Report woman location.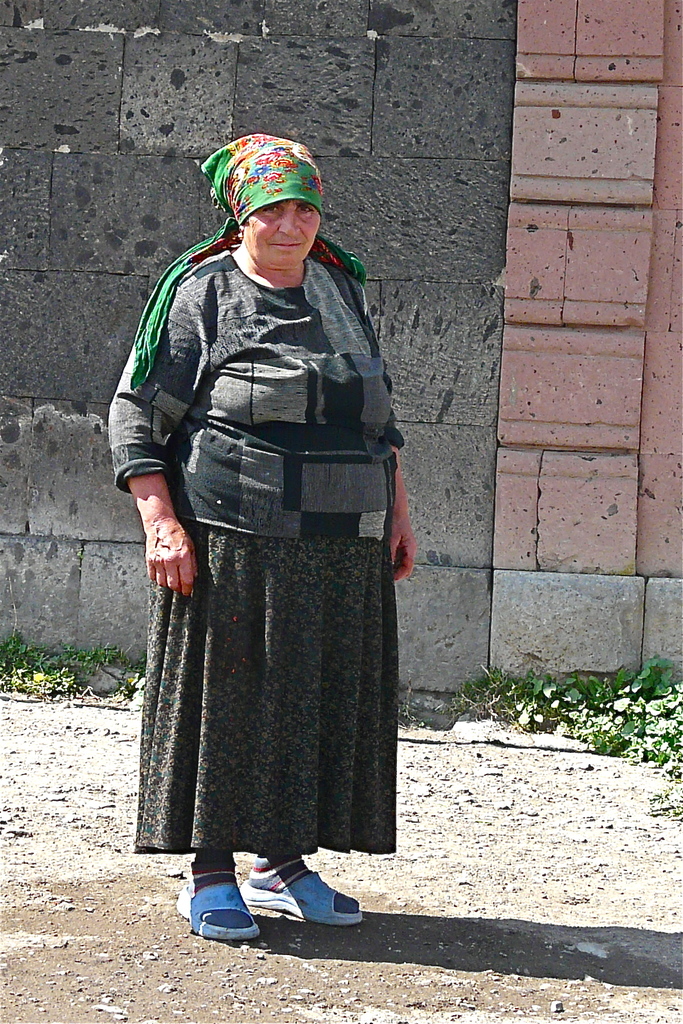
Report: box=[124, 132, 406, 968].
